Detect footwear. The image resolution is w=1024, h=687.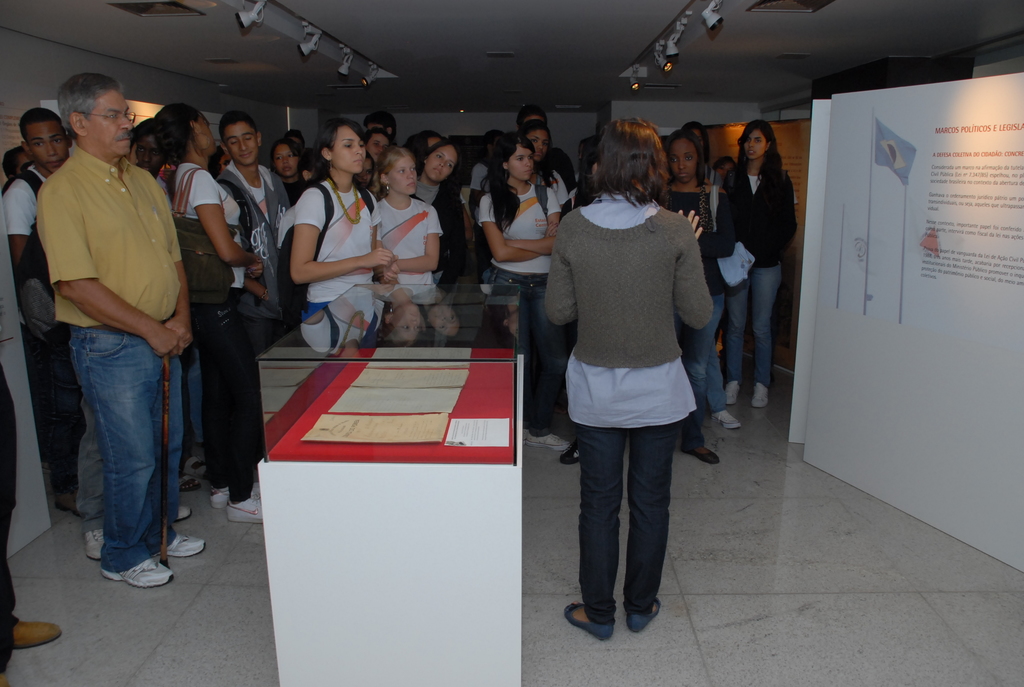
81 525 106 557.
